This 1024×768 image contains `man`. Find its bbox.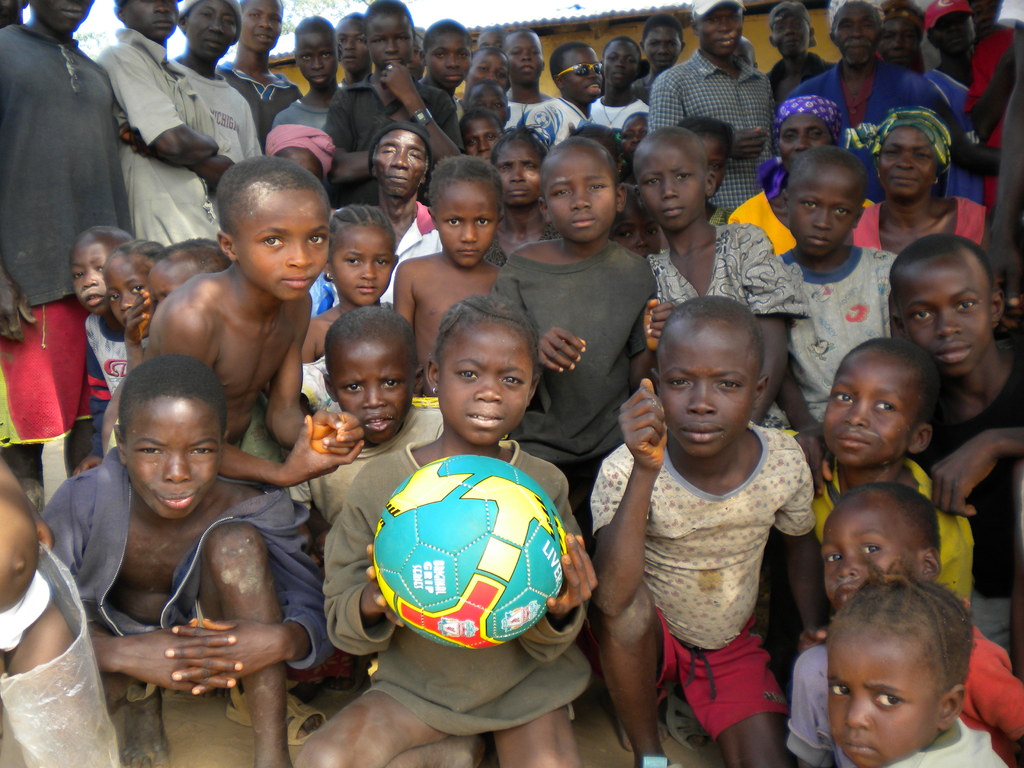
(324,0,462,203).
